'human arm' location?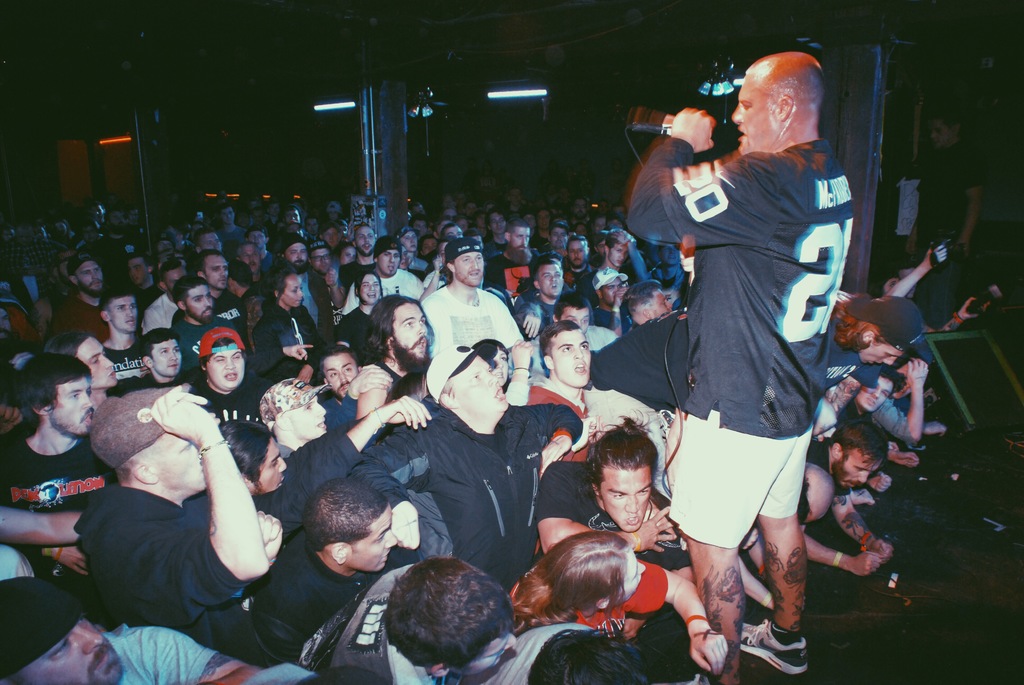
159:627:268:684
